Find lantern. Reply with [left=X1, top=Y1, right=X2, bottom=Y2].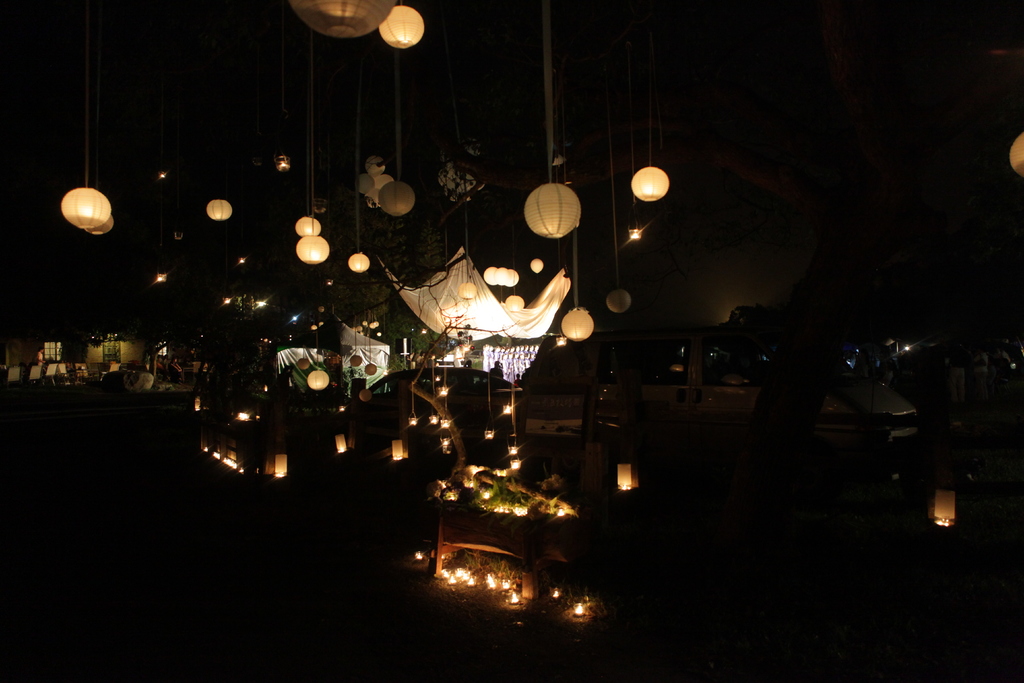
[left=483, top=266, right=495, bottom=285].
